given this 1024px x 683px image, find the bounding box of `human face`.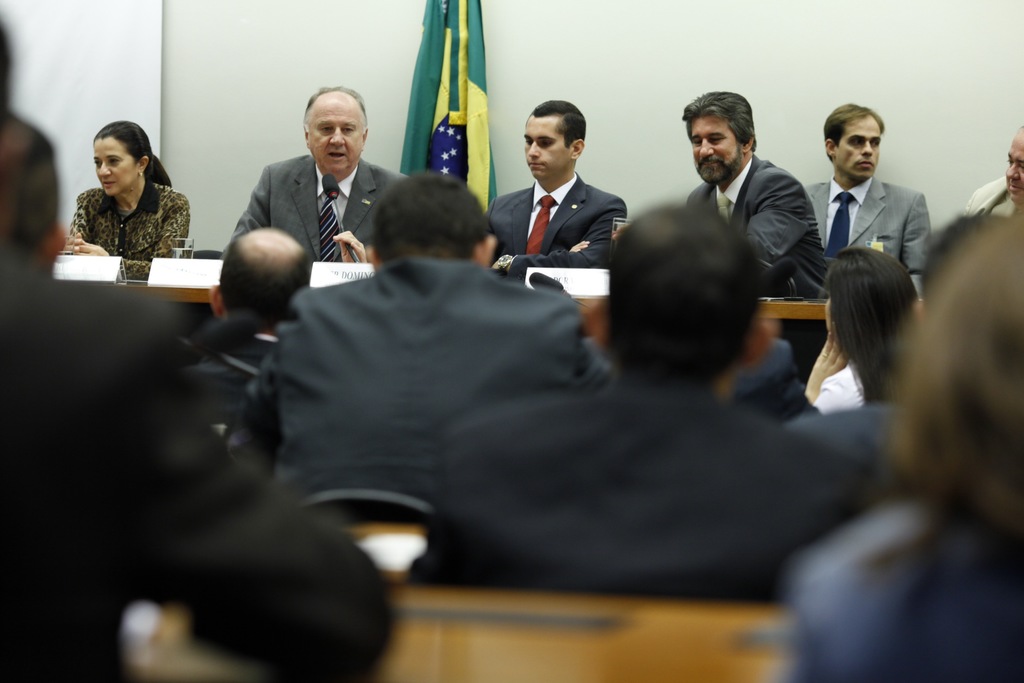
l=526, t=116, r=569, b=181.
